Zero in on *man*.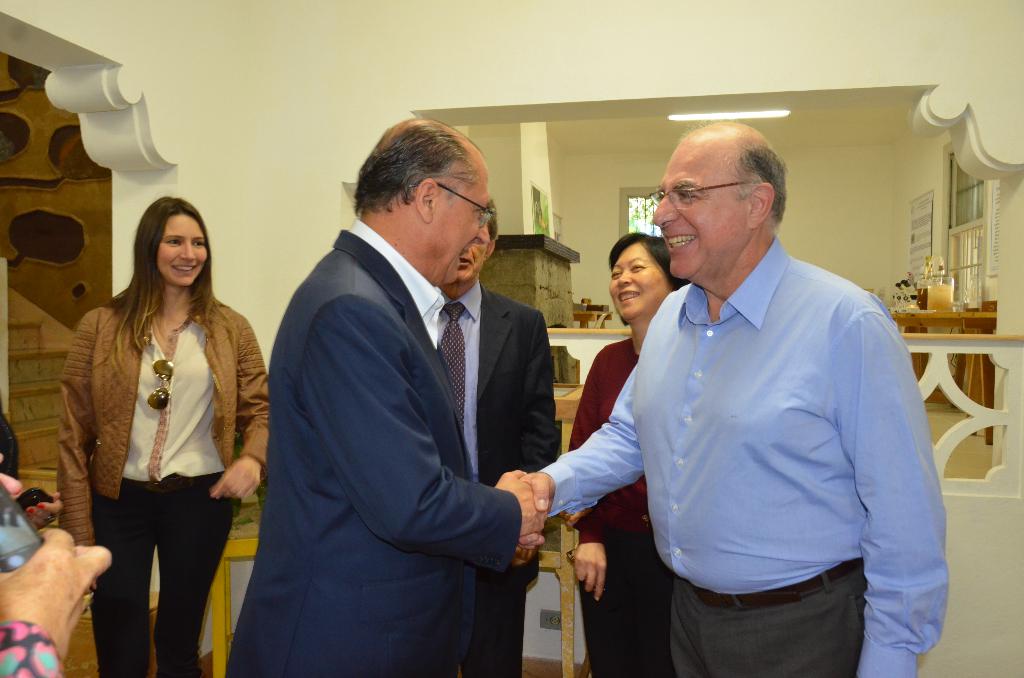
Zeroed in: 511/117/950/677.
